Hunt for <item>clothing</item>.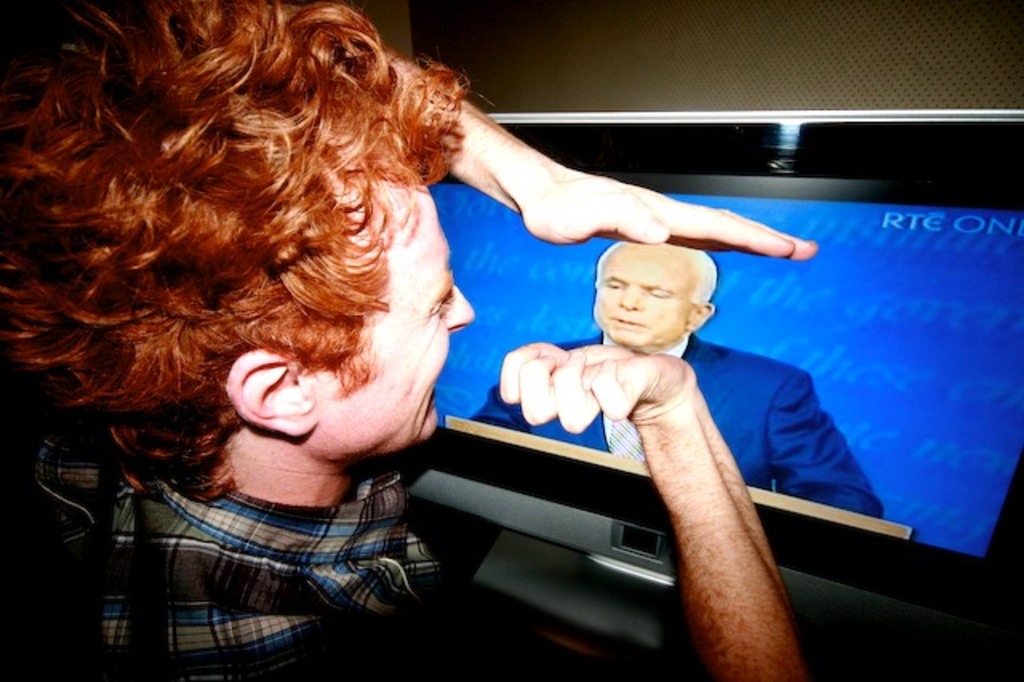
Hunted down at locate(50, 392, 494, 656).
